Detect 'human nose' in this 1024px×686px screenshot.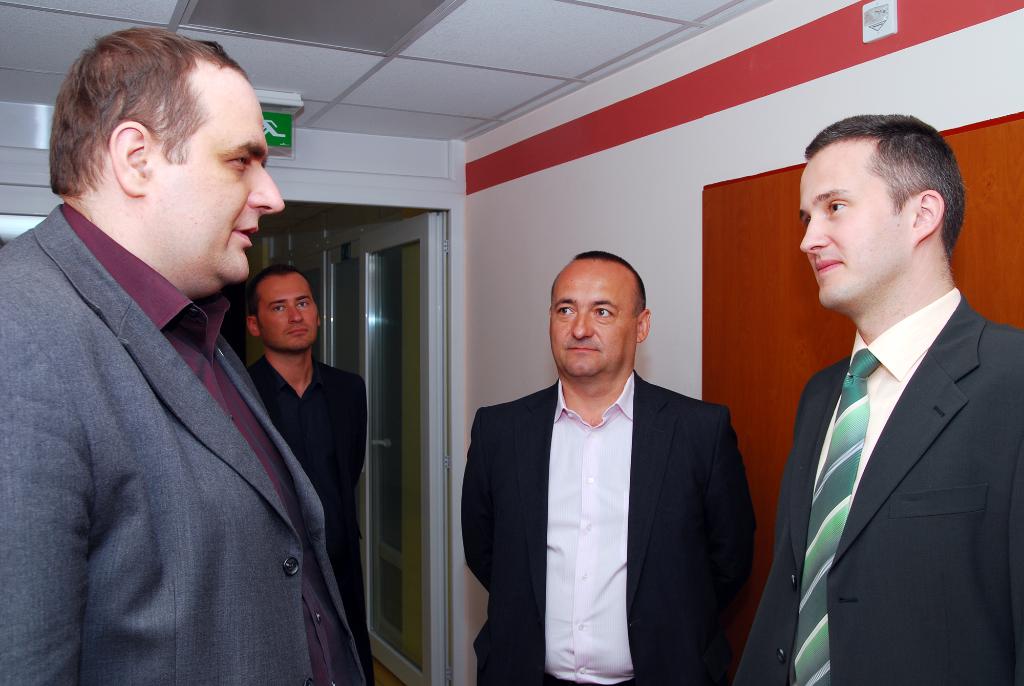
Detection: box(291, 304, 303, 322).
